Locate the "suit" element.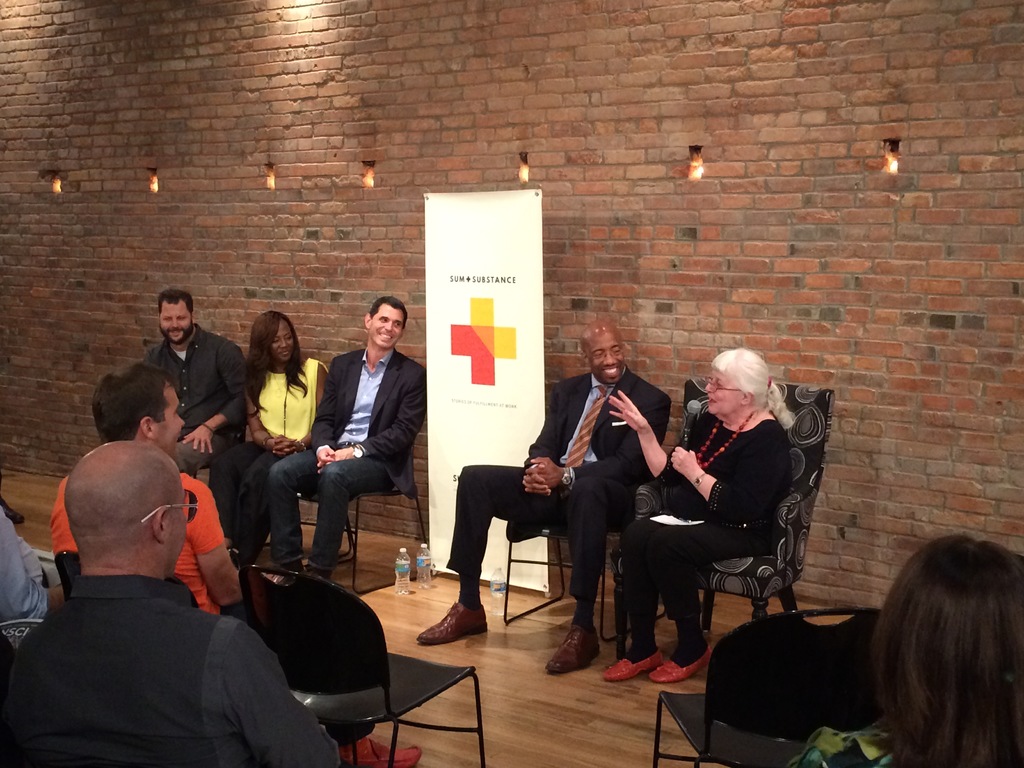
Element bbox: l=312, t=342, r=429, b=497.
